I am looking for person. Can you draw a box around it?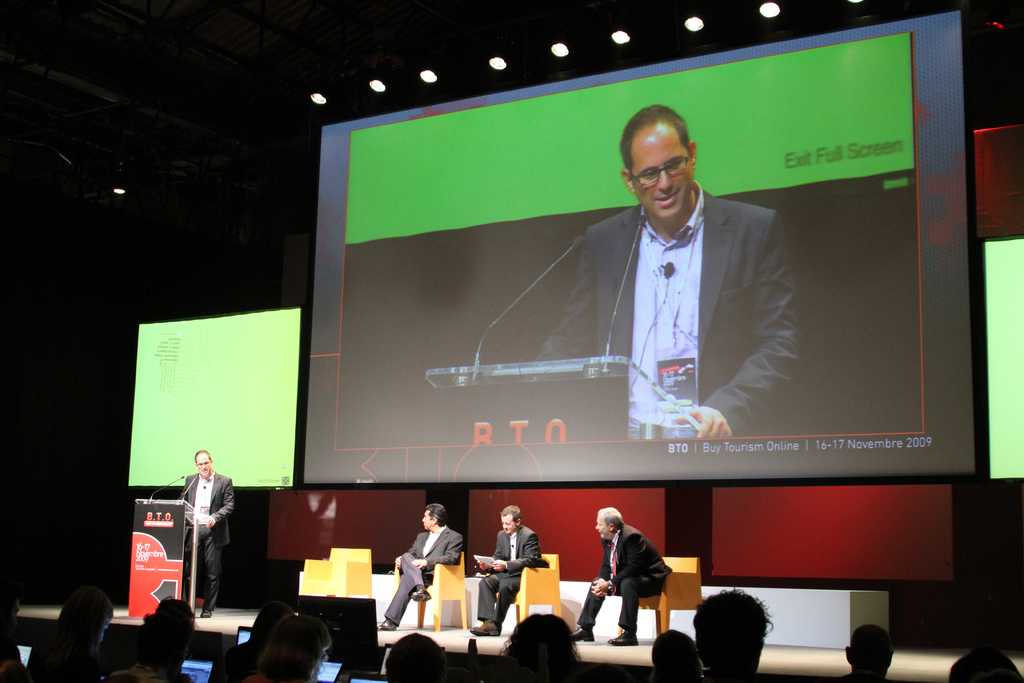
Sure, the bounding box is l=840, t=620, r=901, b=682.
